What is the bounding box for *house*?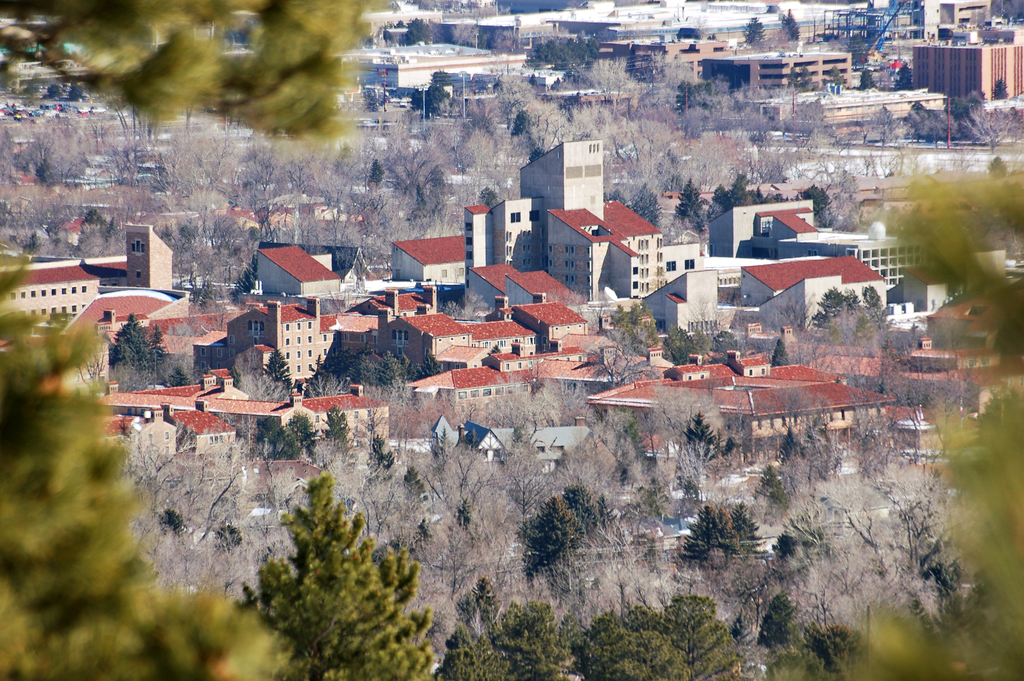
x1=783 y1=313 x2=1023 y2=469.
